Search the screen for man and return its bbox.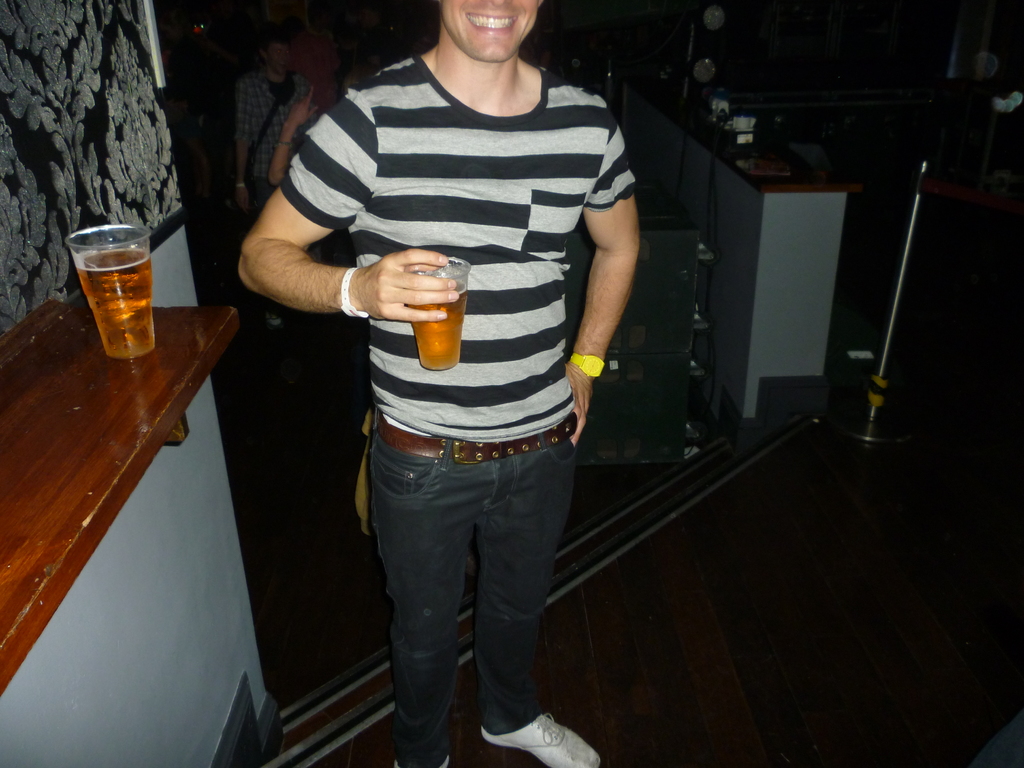
Found: x1=237, y1=0, x2=668, y2=718.
